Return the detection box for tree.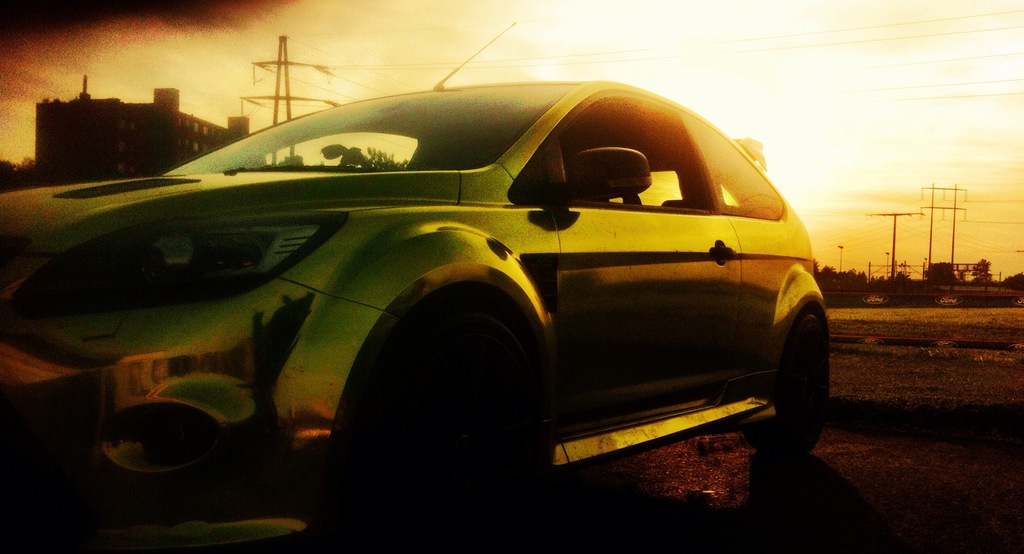
box=[971, 255, 995, 281].
